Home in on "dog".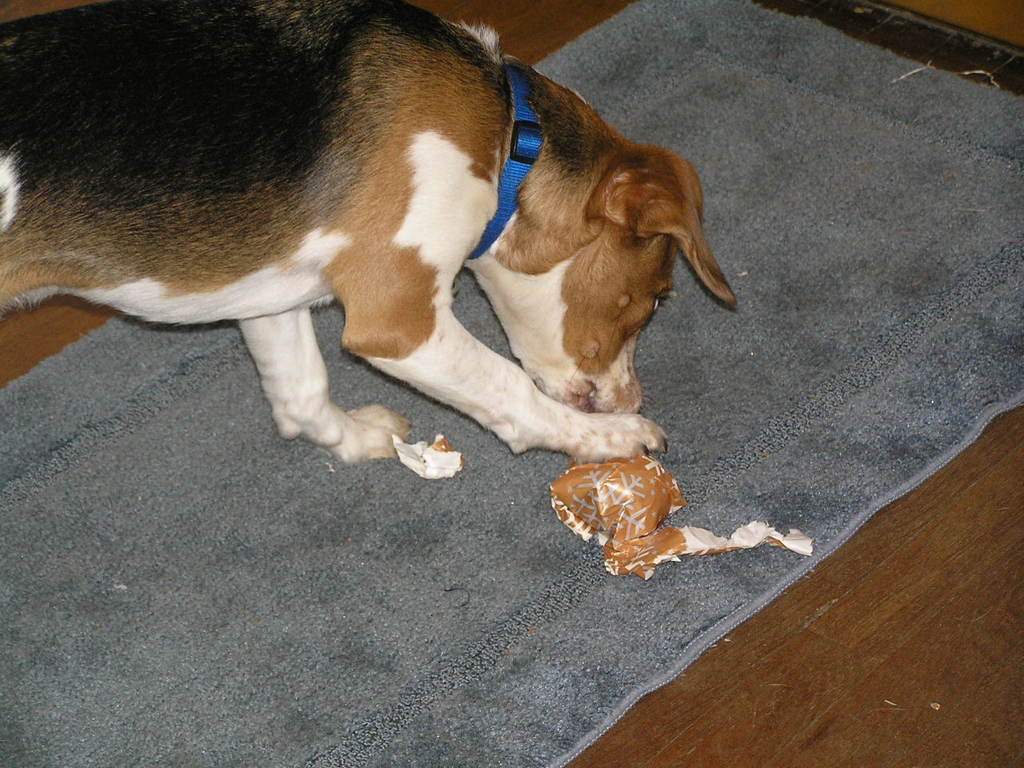
Homed in at 0 0 735 490.
